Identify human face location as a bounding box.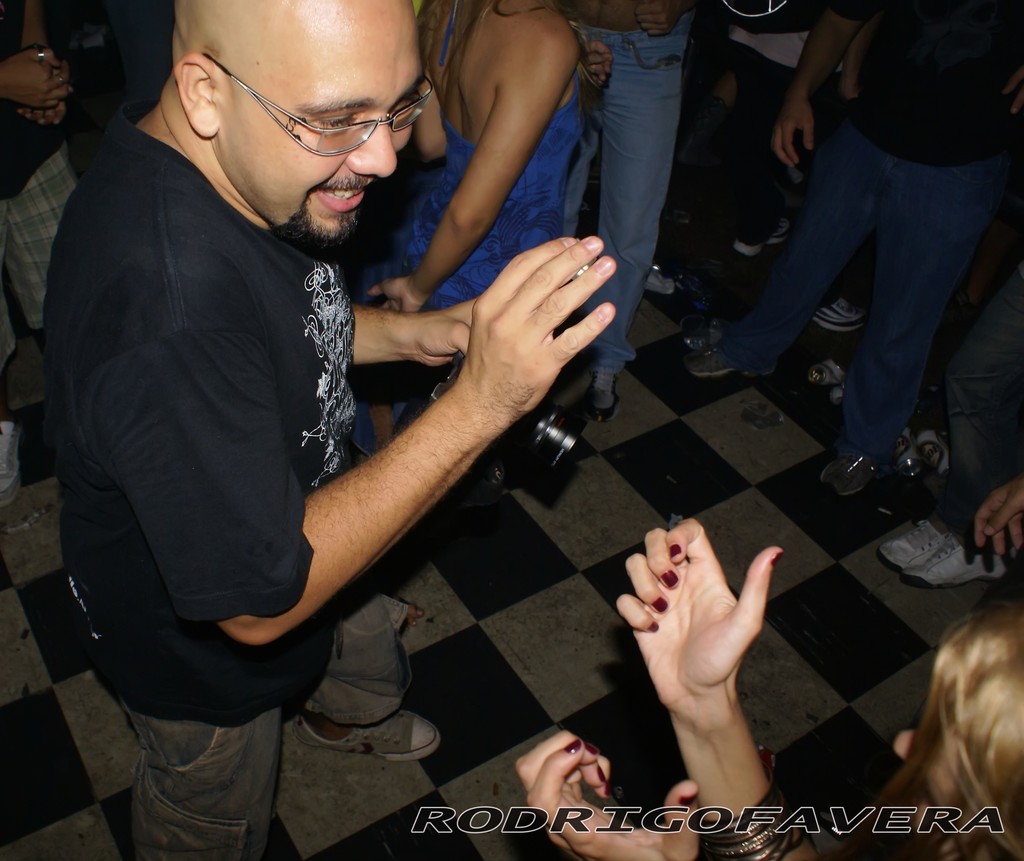
crop(213, 16, 428, 242).
